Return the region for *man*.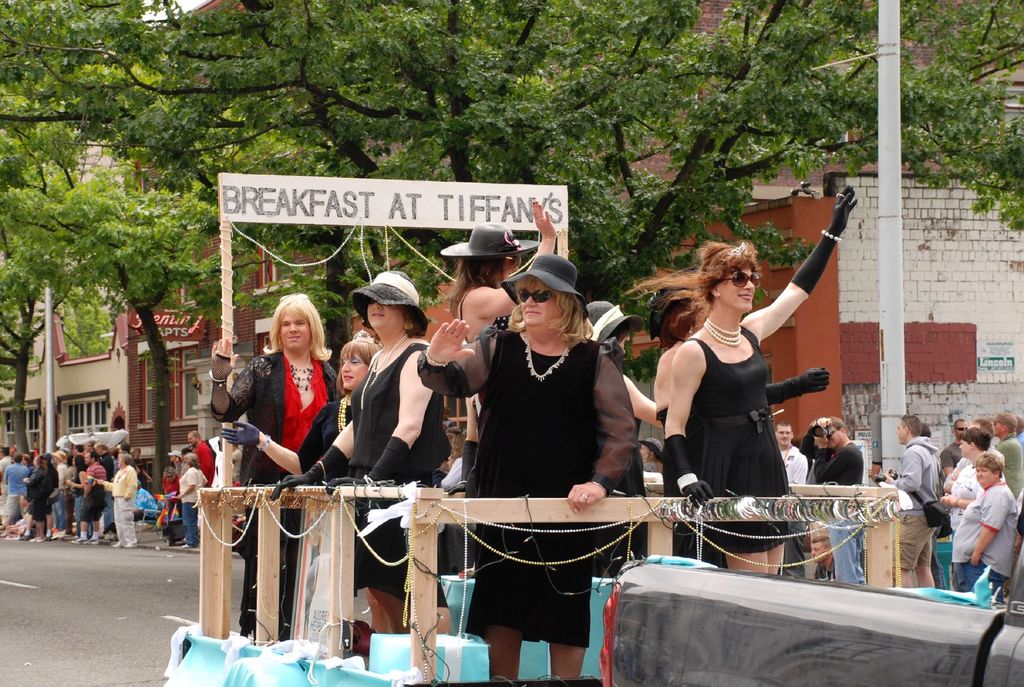
detection(186, 432, 216, 493).
